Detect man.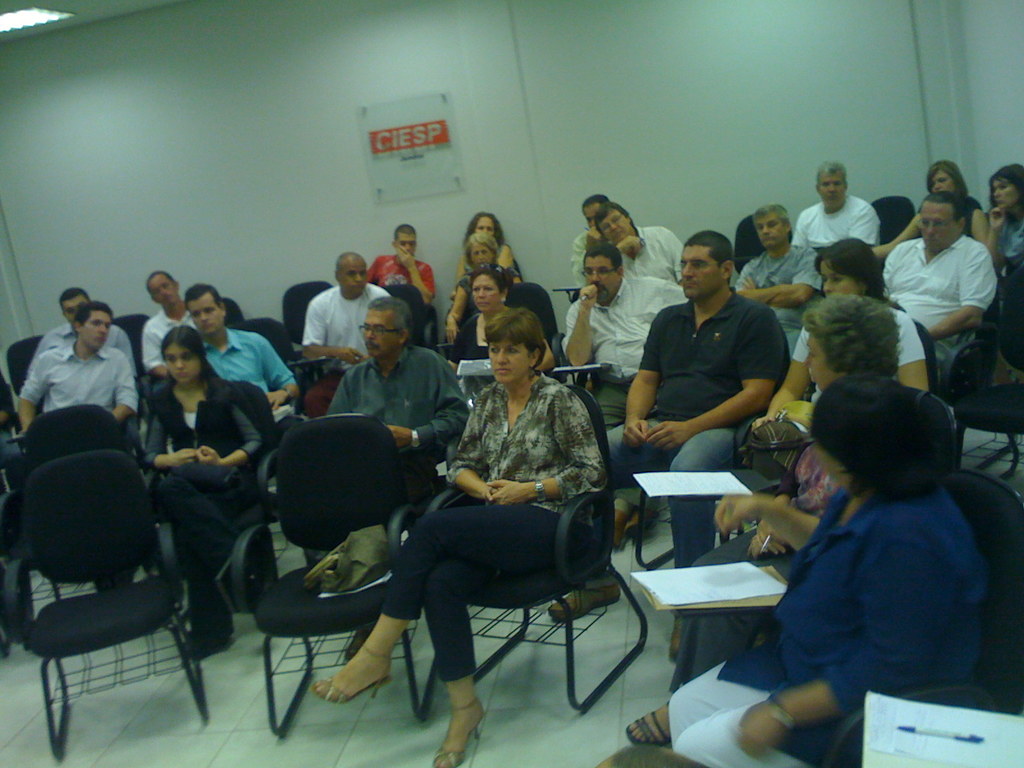
Detected at <bbox>323, 297, 488, 471</bbox>.
